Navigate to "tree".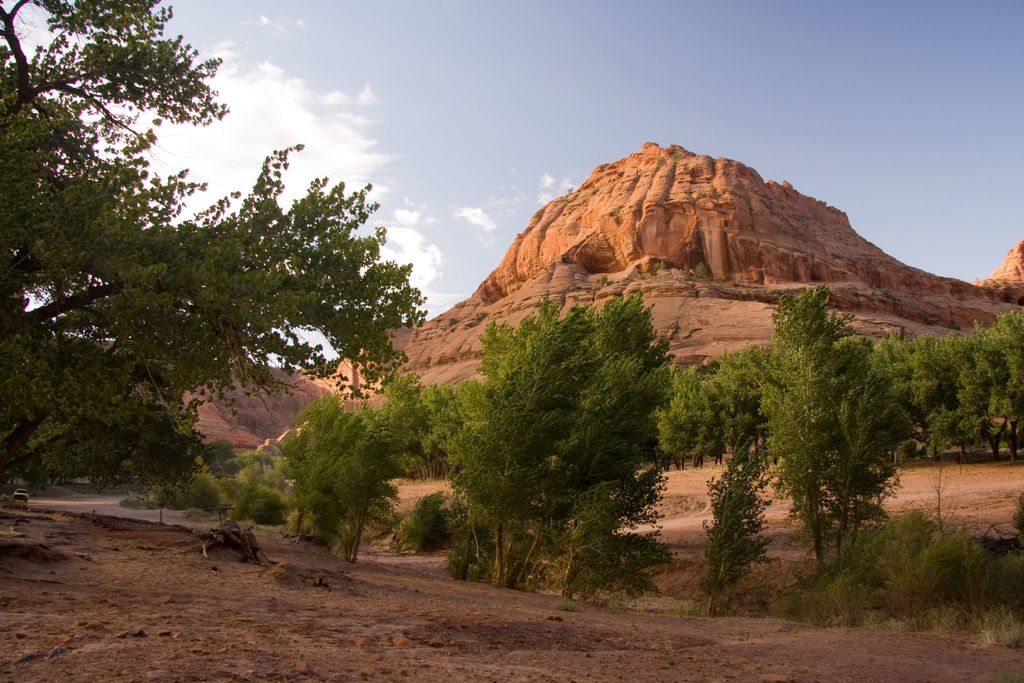
Navigation target: 863, 333, 961, 462.
